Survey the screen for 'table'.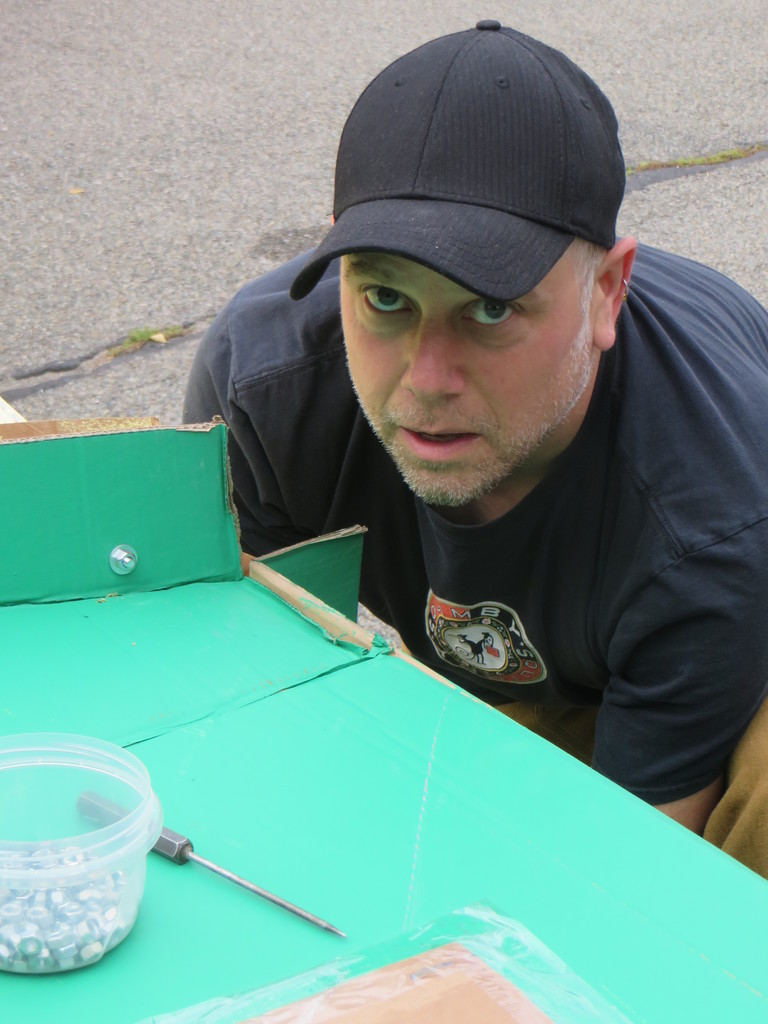
Survey found: {"left": 0, "top": 384, "right": 767, "bottom": 1023}.
